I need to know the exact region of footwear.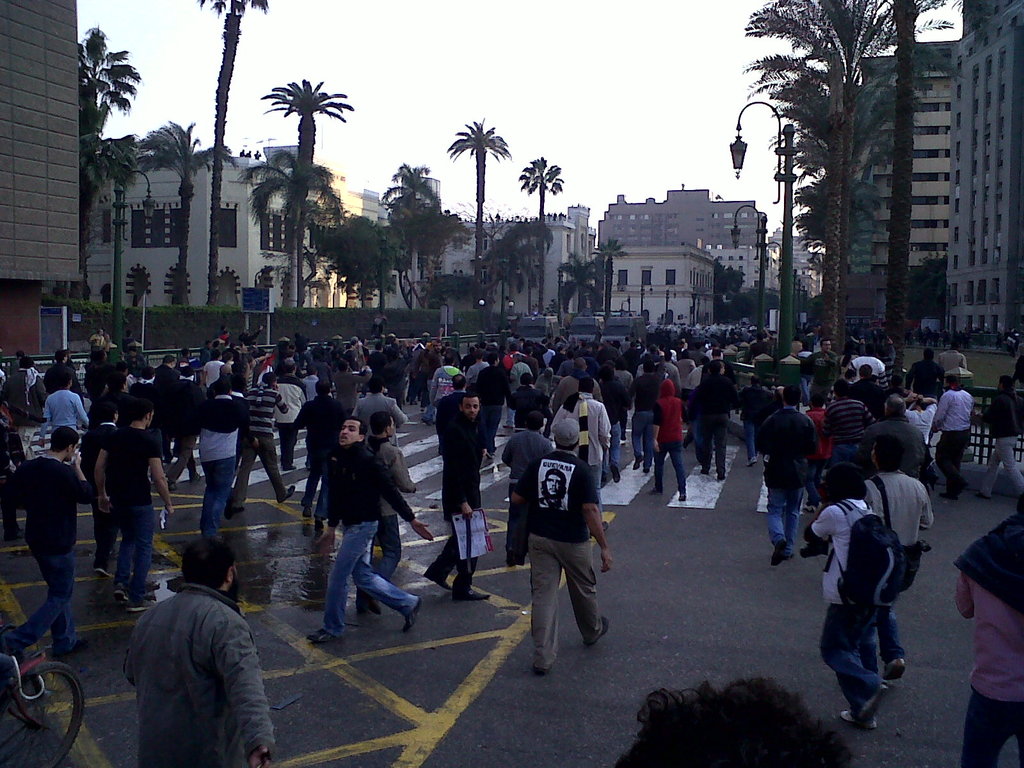
Region: 48/638/84/662.
